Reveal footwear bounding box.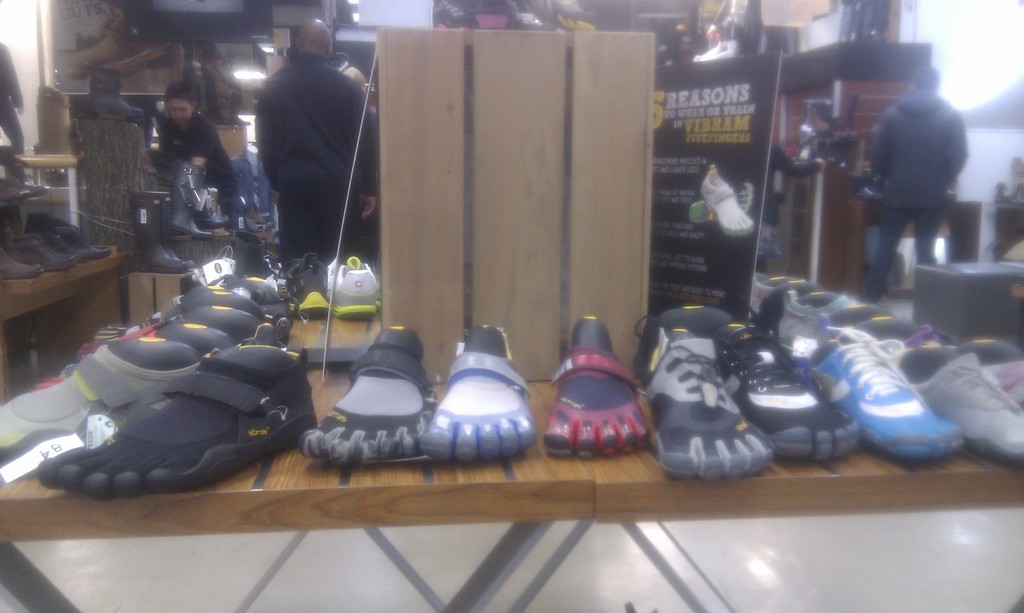
Revealed: box=[0, 166, 48, 202].
